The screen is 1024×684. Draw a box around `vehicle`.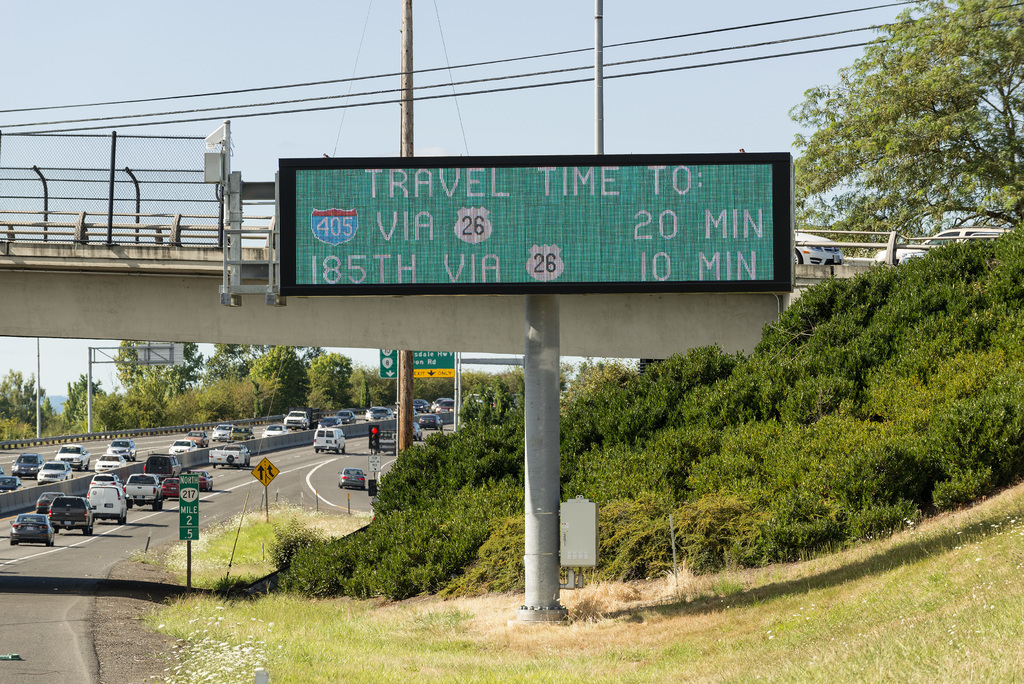
(793, 229, 844, 268).
